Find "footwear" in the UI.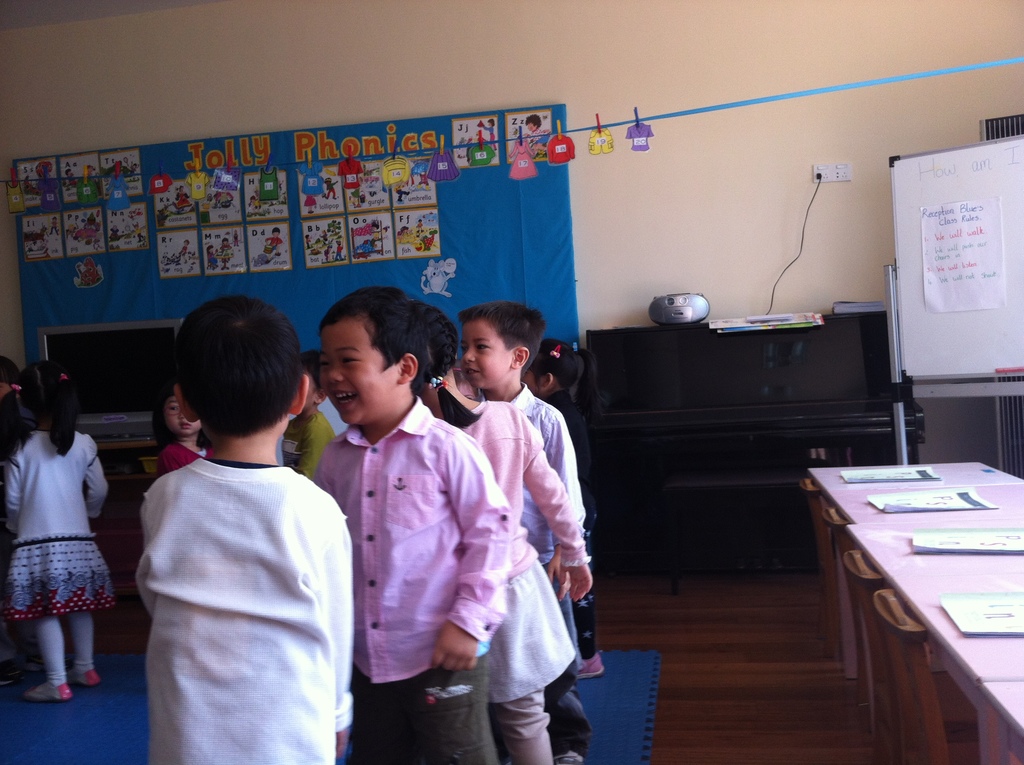
UI element at Rect(577, 651, 607, 679).
